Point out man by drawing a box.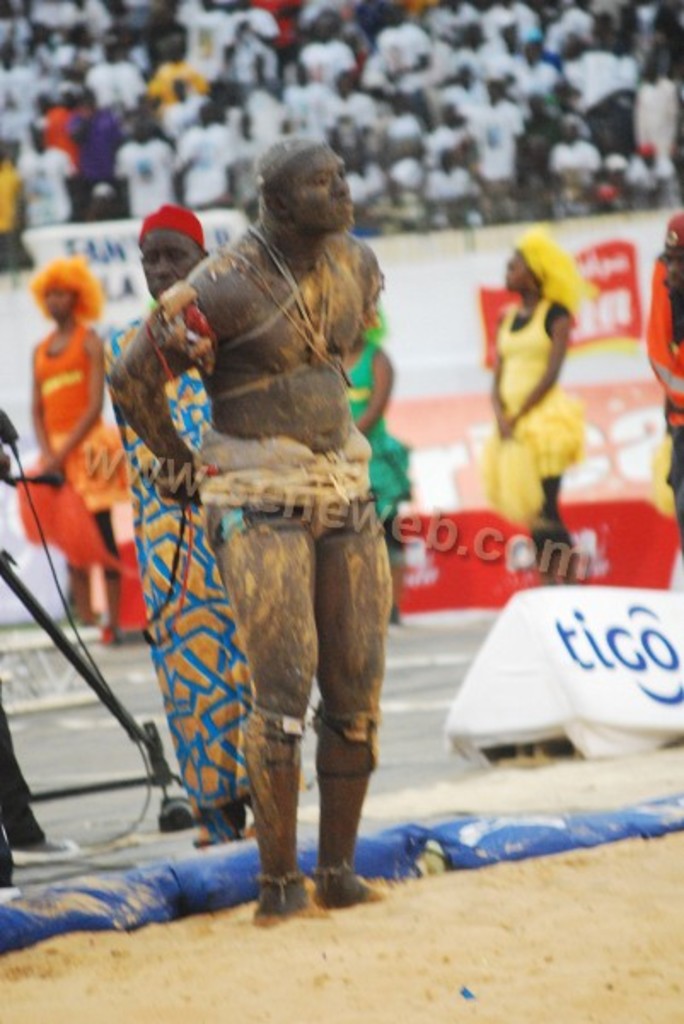
84 171 420 911.
